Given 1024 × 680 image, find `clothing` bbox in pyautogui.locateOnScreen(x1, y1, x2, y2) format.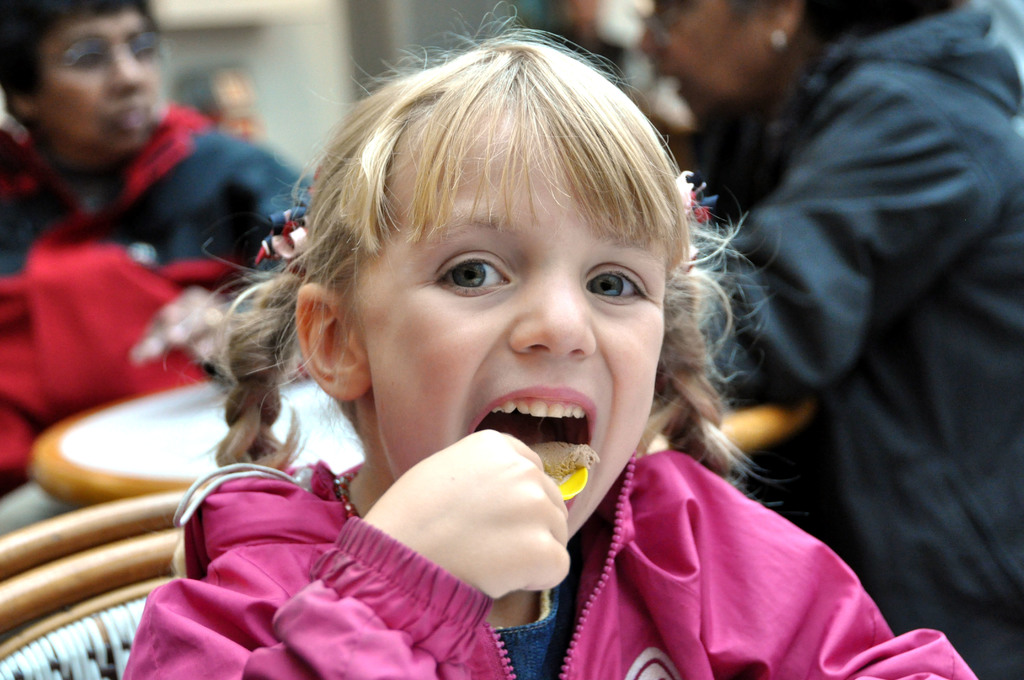
pyautogui.locateOnScreen(122, 455, 978, 679).
